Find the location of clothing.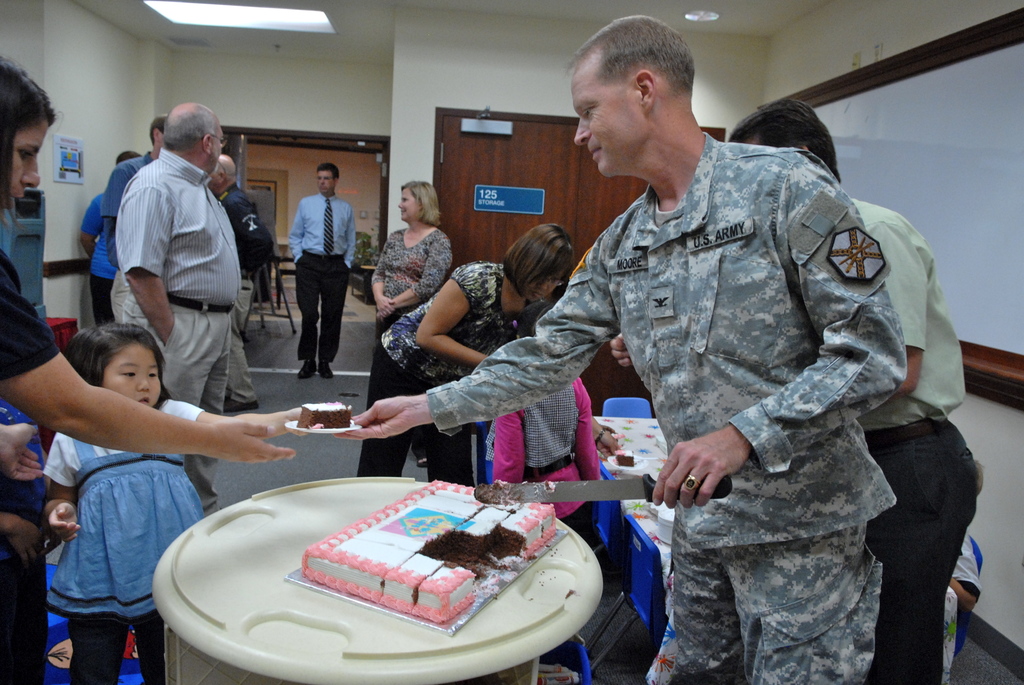
Location: box=[47, 400, 211, 684].
